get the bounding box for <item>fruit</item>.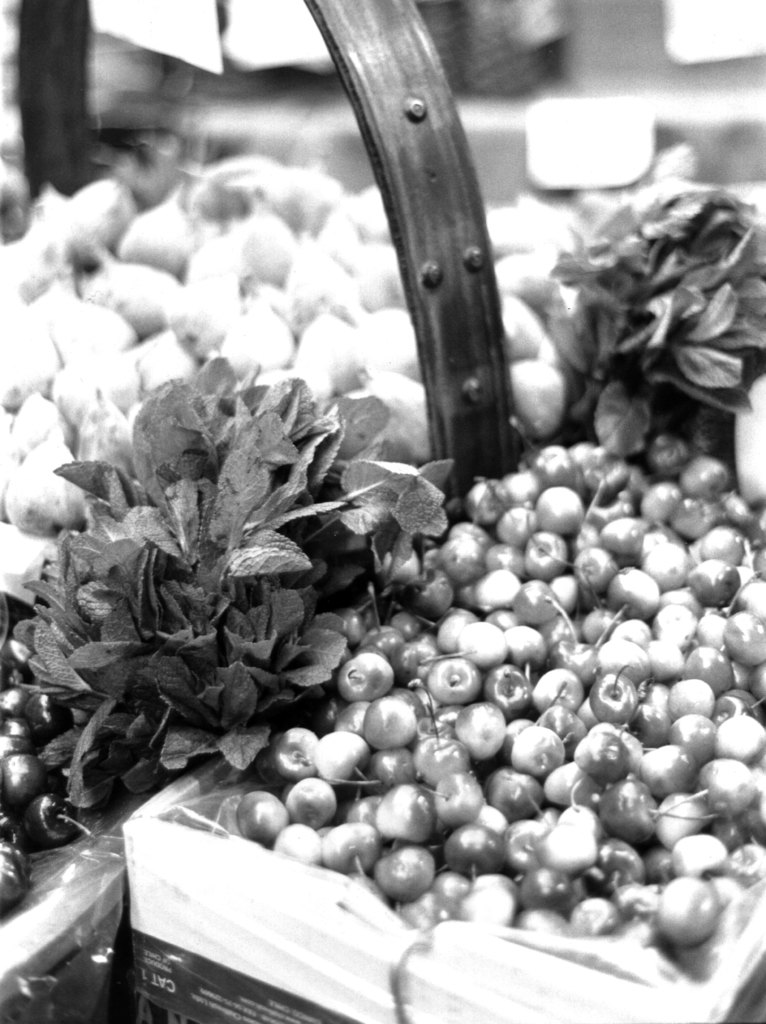
Rect(651, 879, 722, 945).
